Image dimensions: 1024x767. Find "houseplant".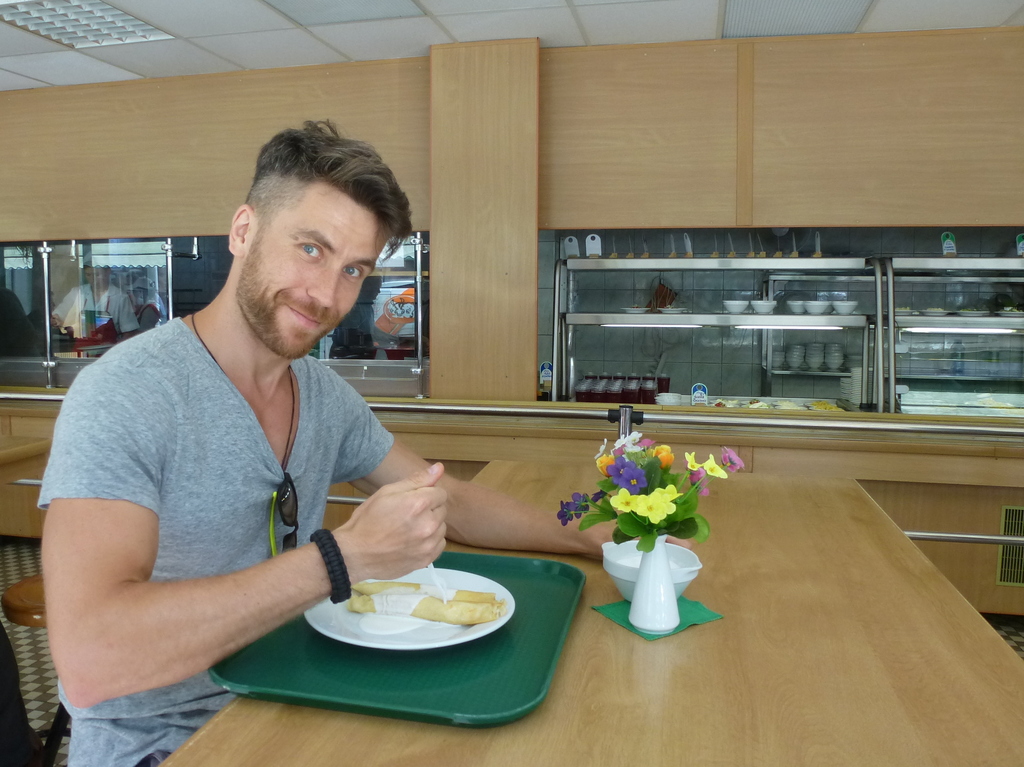
crop(563, 428, 744, 628).
